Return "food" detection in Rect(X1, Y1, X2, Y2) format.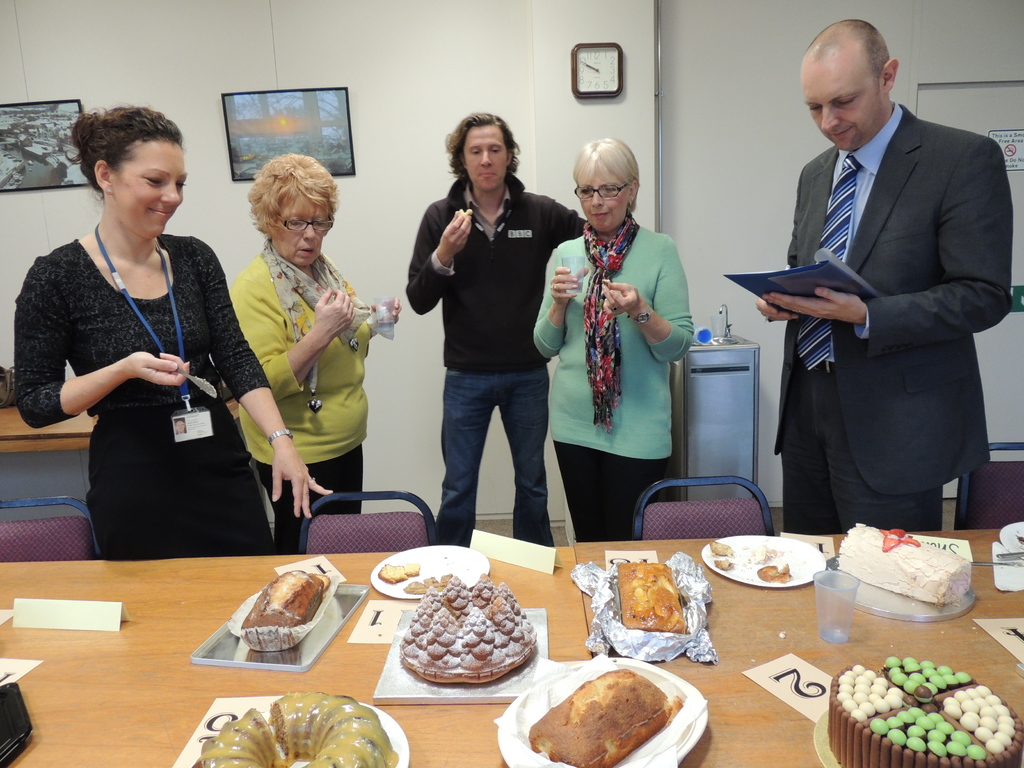
Rect(908, 740, 927, 755).
